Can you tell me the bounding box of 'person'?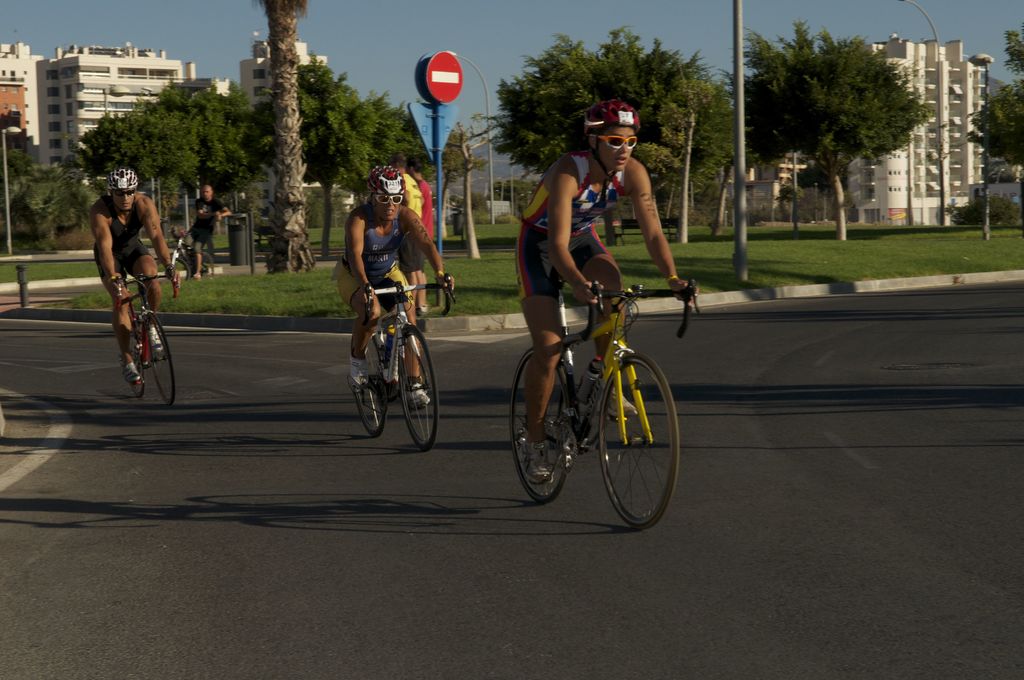
<box>175,182,230,287</box>.
